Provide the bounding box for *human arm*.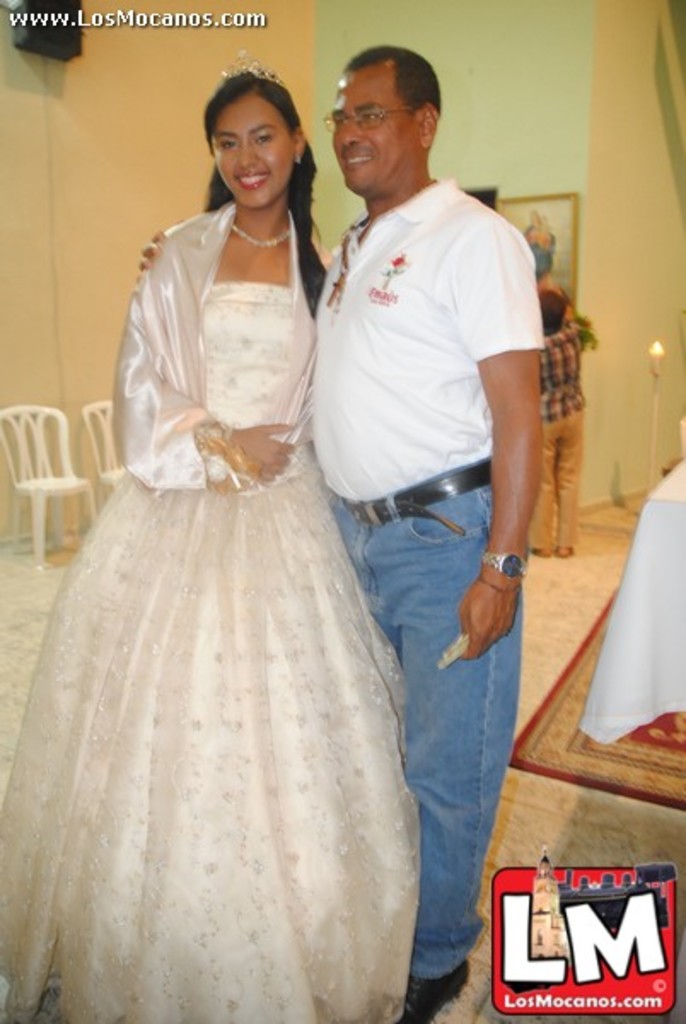
Rect(126, 224, 172, 276).
